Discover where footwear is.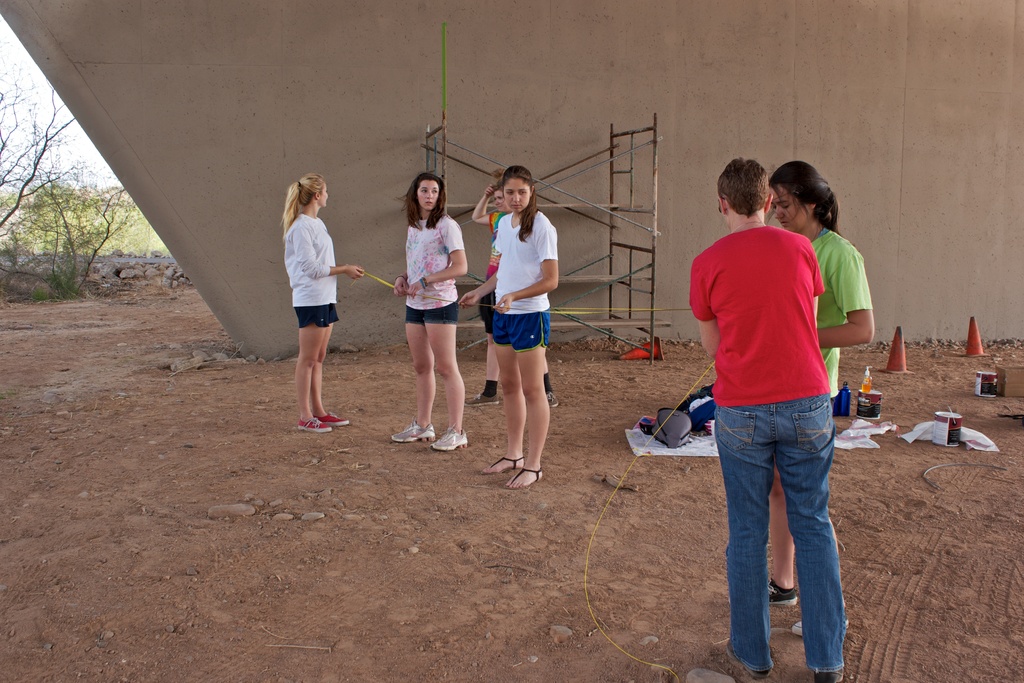
Discovered at (x1=550, y1=383, x2=562, y2=411).
